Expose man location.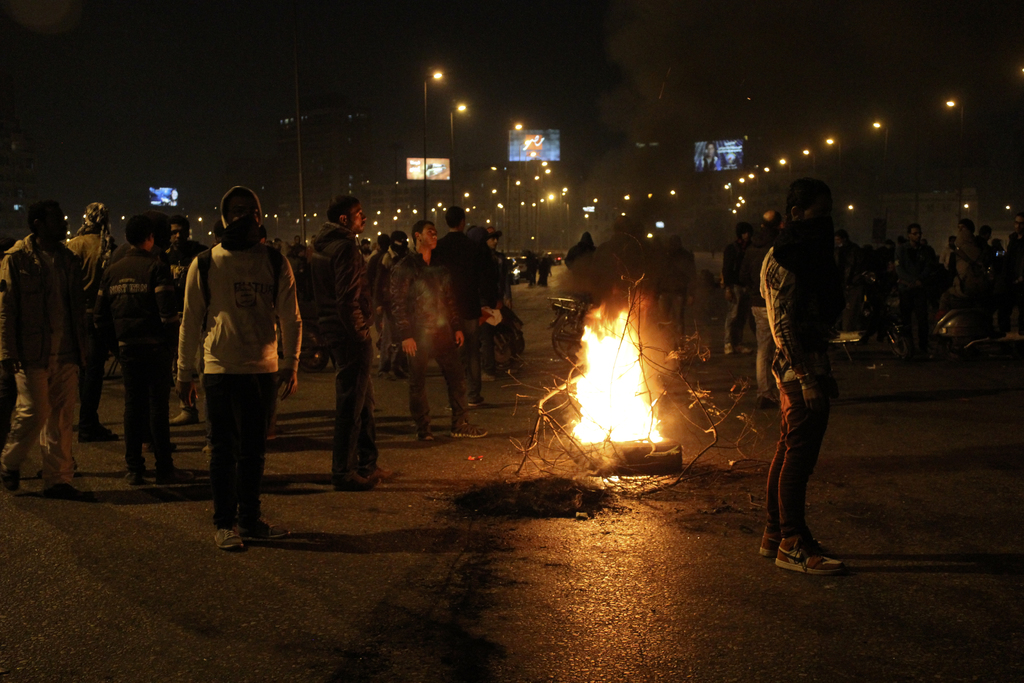
Exposed at x1=392, y1=221, x2=486, y2=441.
